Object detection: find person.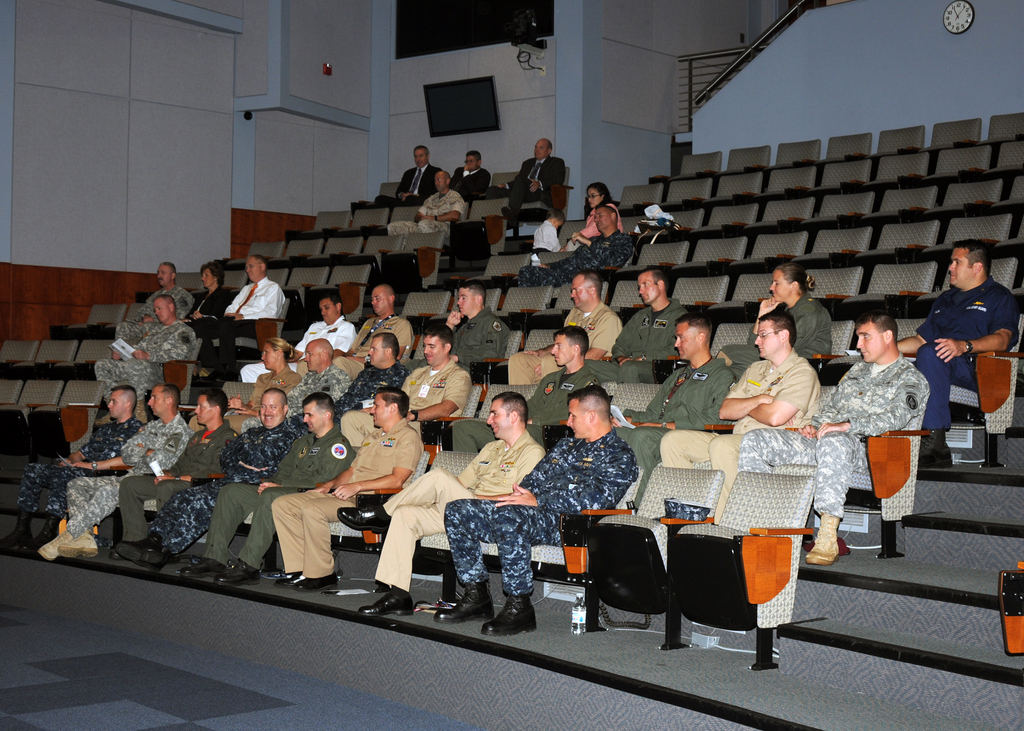
<box>615,305,737,503</box>.
